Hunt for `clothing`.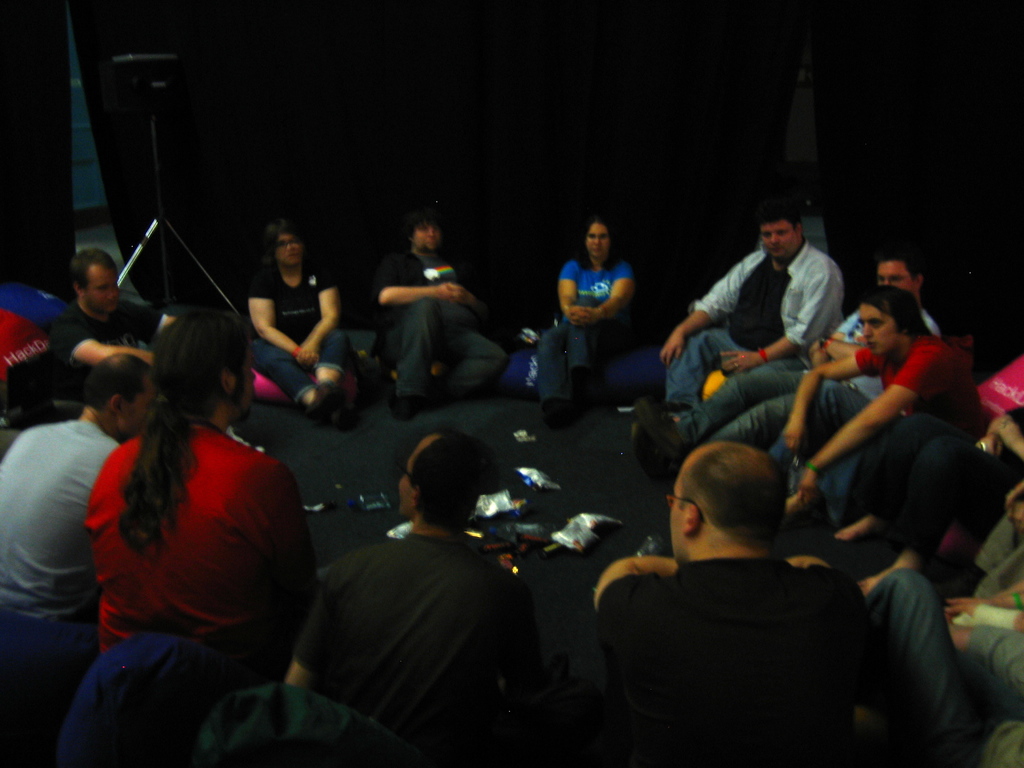
Hunted down at Rect(659, 250, 845, 415).
